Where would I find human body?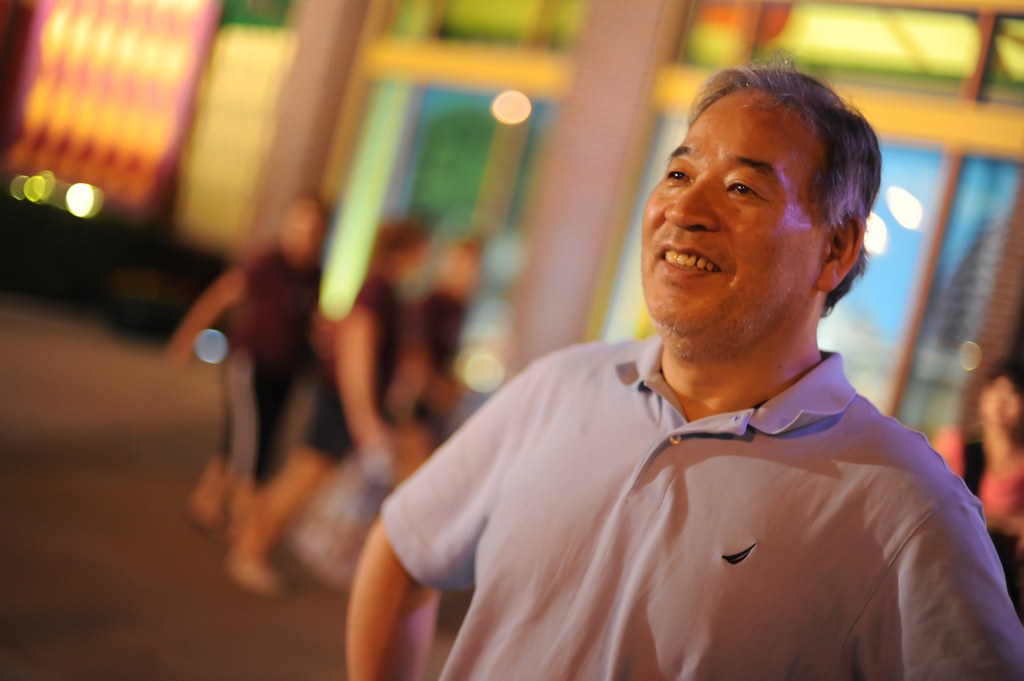
At [237, 58, 971, 680].
